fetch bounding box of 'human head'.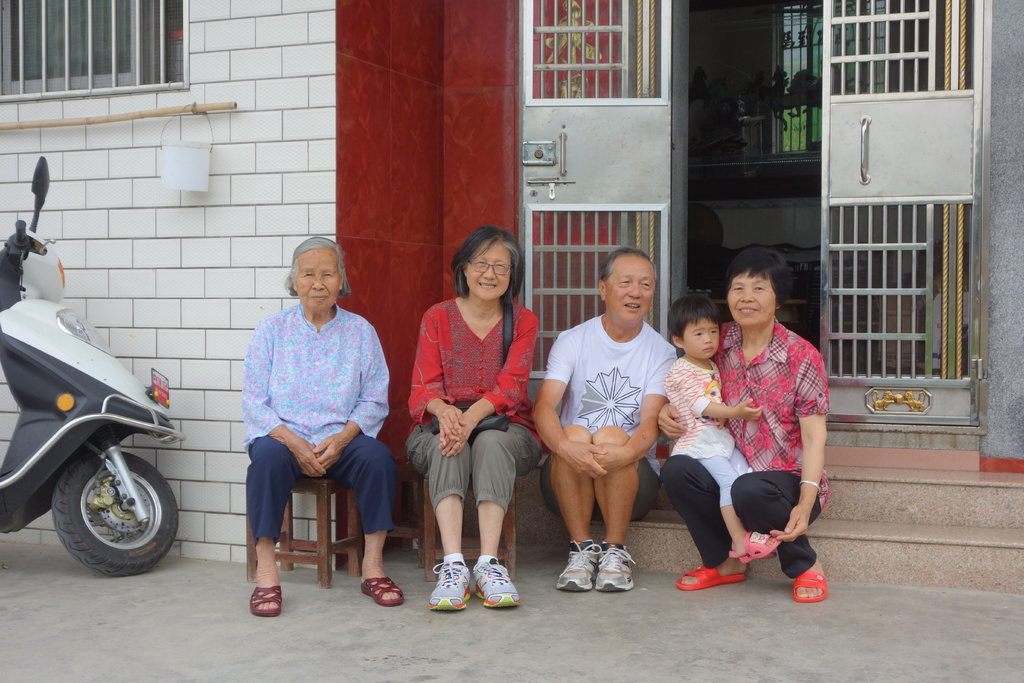
Bbox: rect(666, 293, 724, 357).
